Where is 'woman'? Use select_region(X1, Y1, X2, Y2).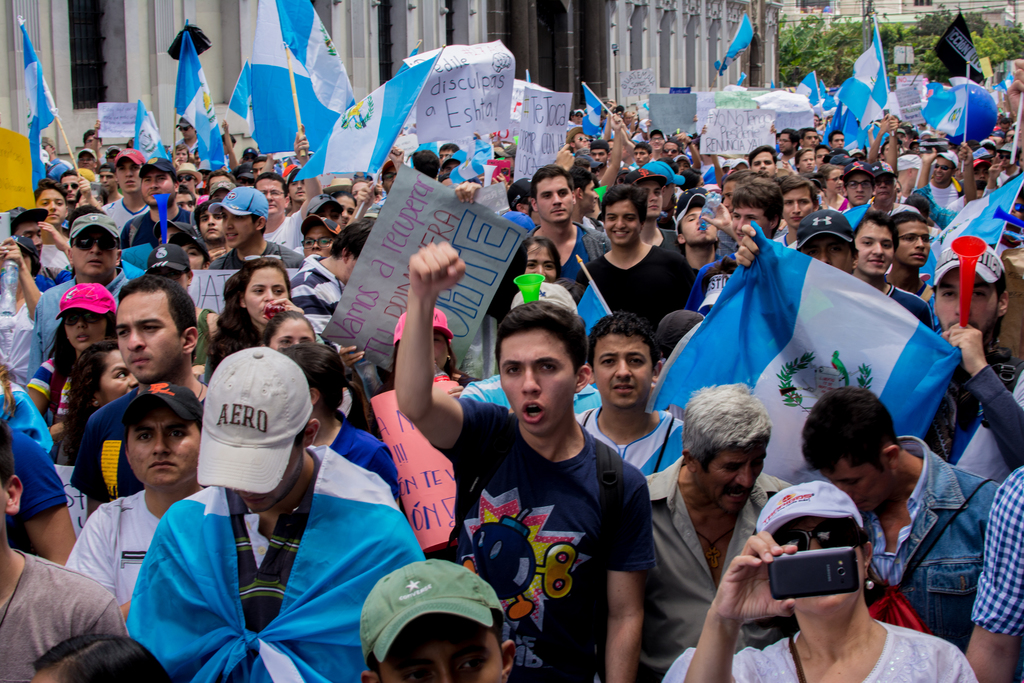
select_region(54, 345, 140, 461).
